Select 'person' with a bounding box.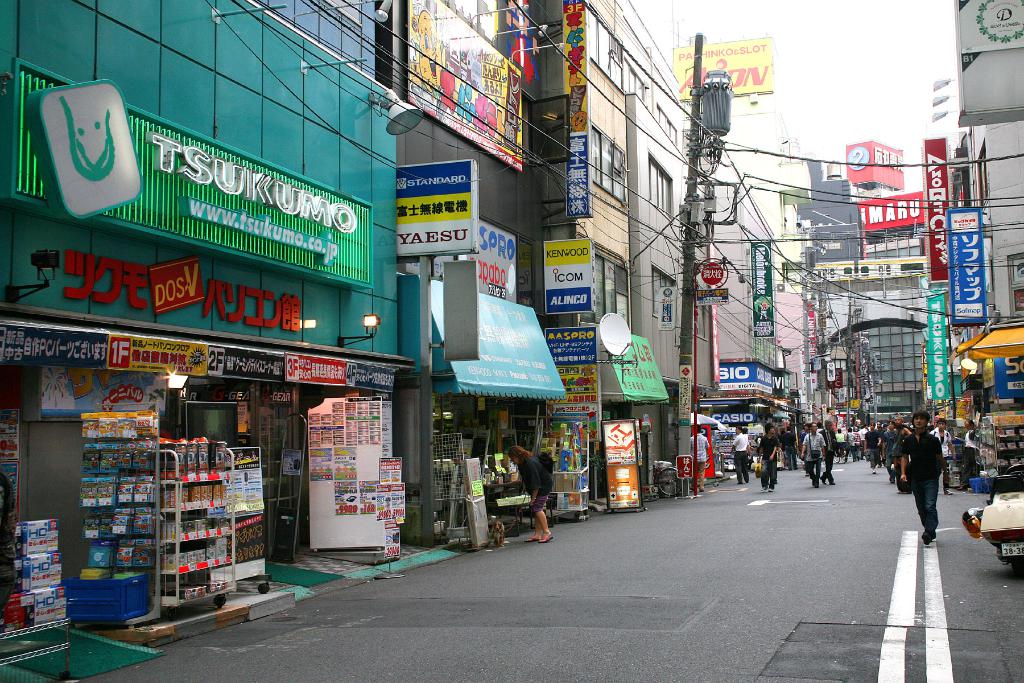
<region>820, 415, 836, 479</region>.
